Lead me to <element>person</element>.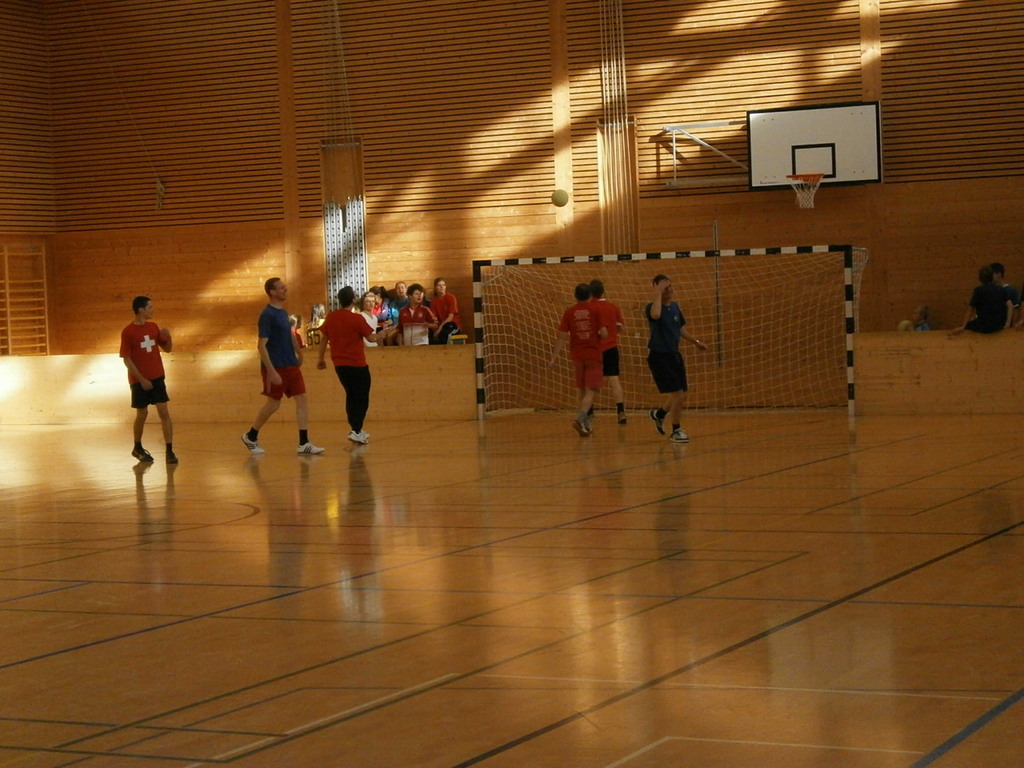
Lead to left=118, top=293, right=179, bottom=465.
